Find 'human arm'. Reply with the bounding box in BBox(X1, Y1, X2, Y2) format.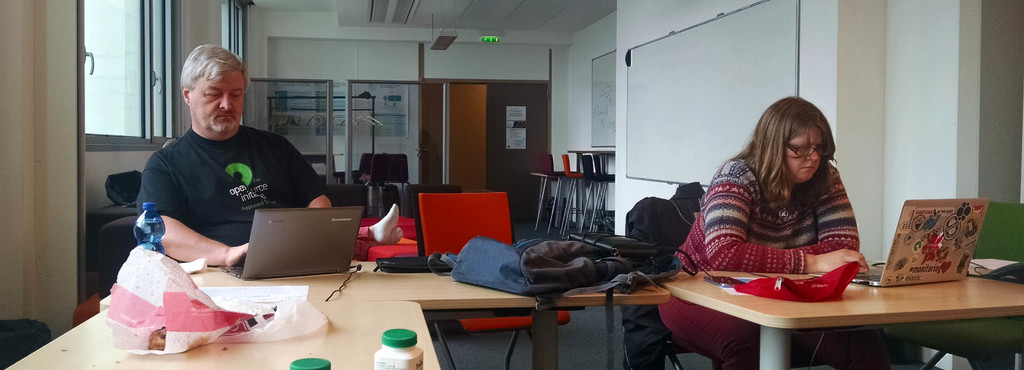
BBox(803, 246, 868, 268).
